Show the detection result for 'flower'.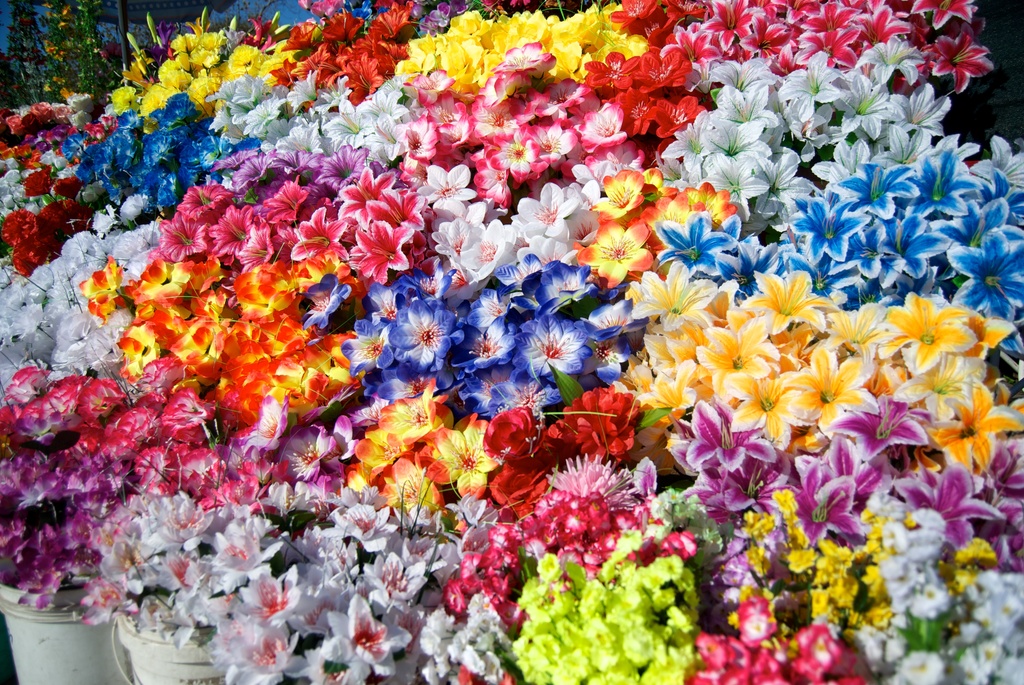
<bbox>887, 292, 984, 363</bbox>.
